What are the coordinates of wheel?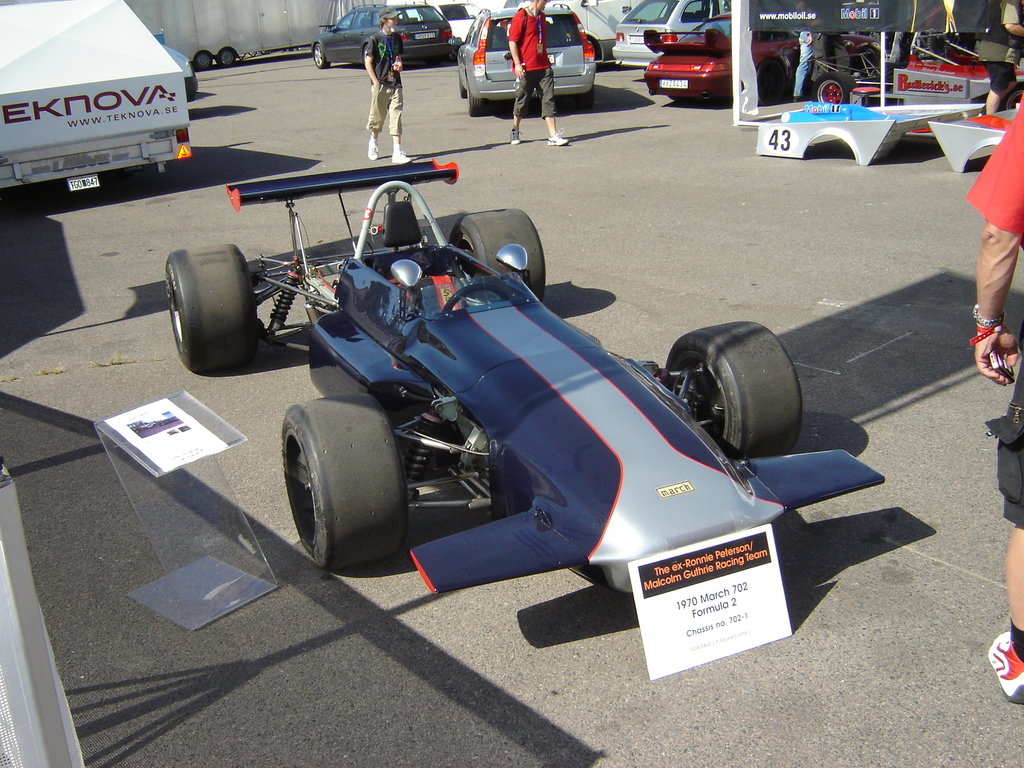
box=[457, 76, 470, 98].
